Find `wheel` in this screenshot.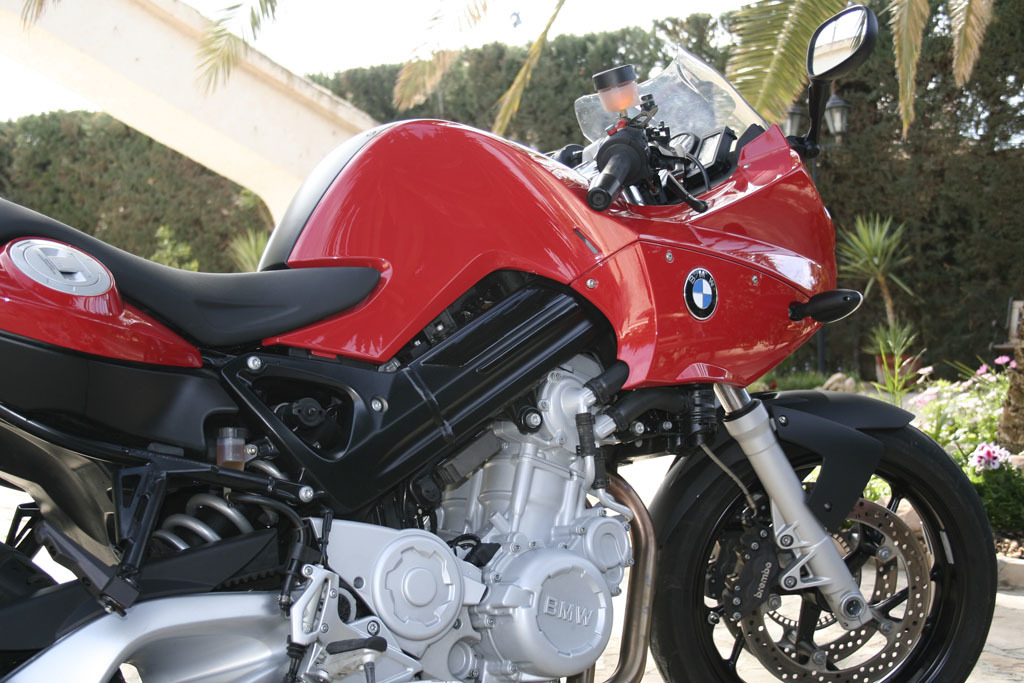
The bounding box for `wheel` is box=[0, 544, 125, 682].
